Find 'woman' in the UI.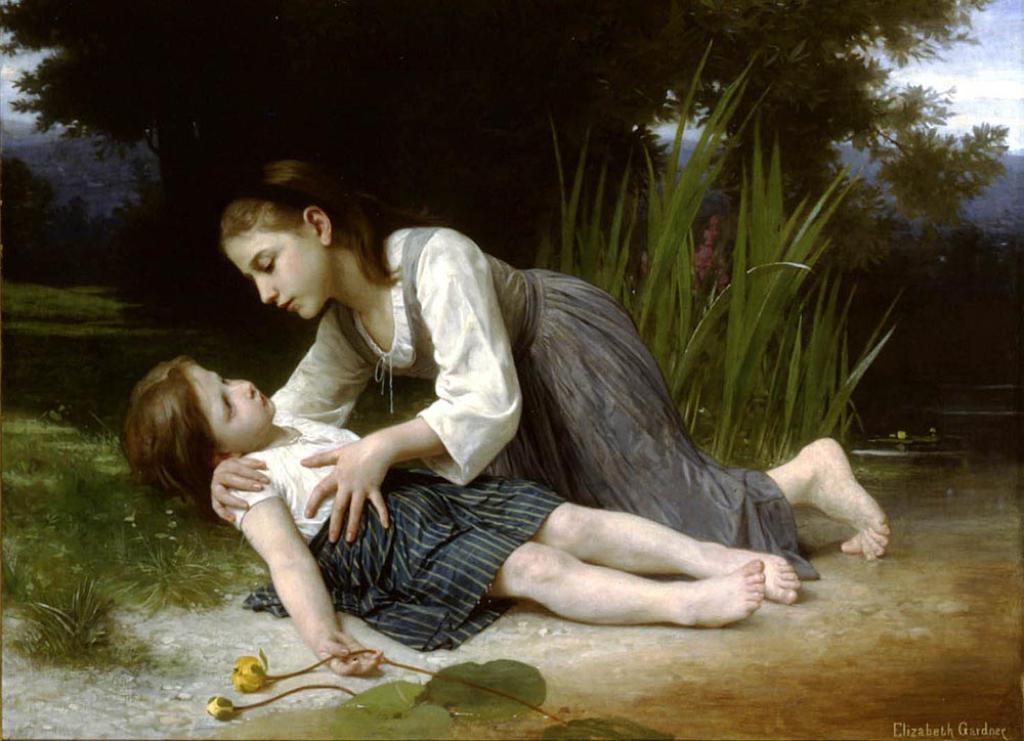
UI element at Rect(271, 130, 905, 592).
